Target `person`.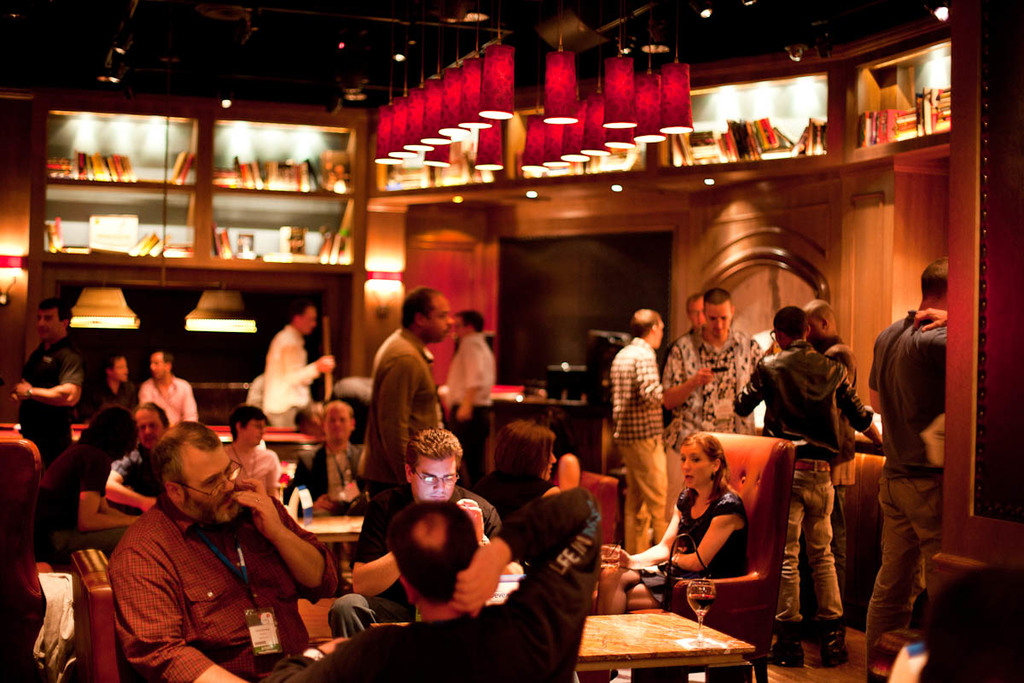
Target region: [604, 308, 720, 570].
